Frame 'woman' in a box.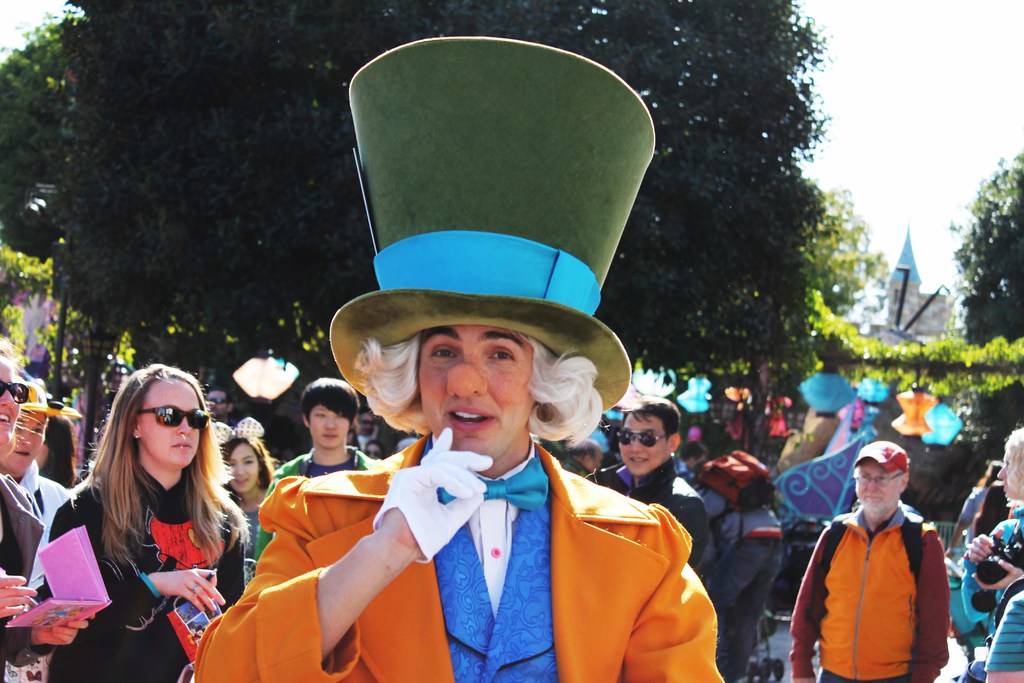
select_region(204, 415, 275, 576).
